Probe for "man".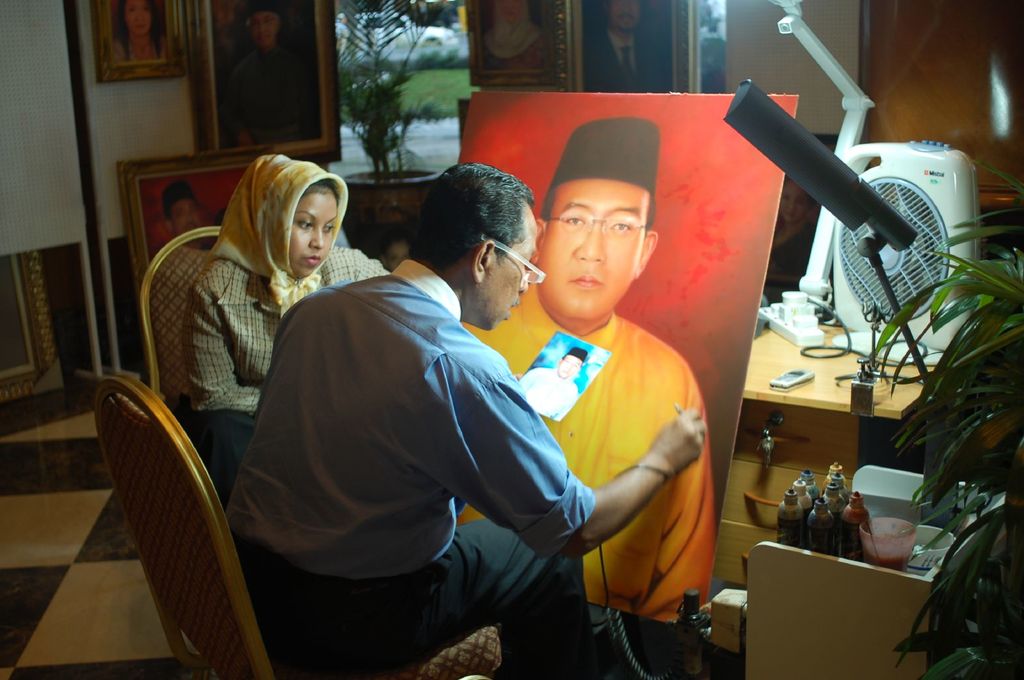
Probe result: Rect(514, 346, 584, 422).
